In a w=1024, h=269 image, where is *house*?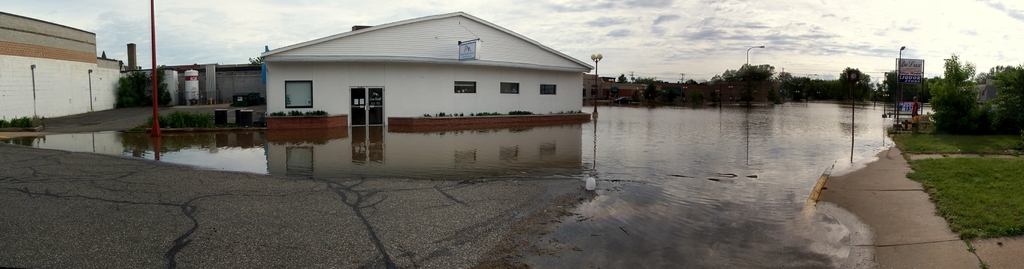
145,60,264,108.
